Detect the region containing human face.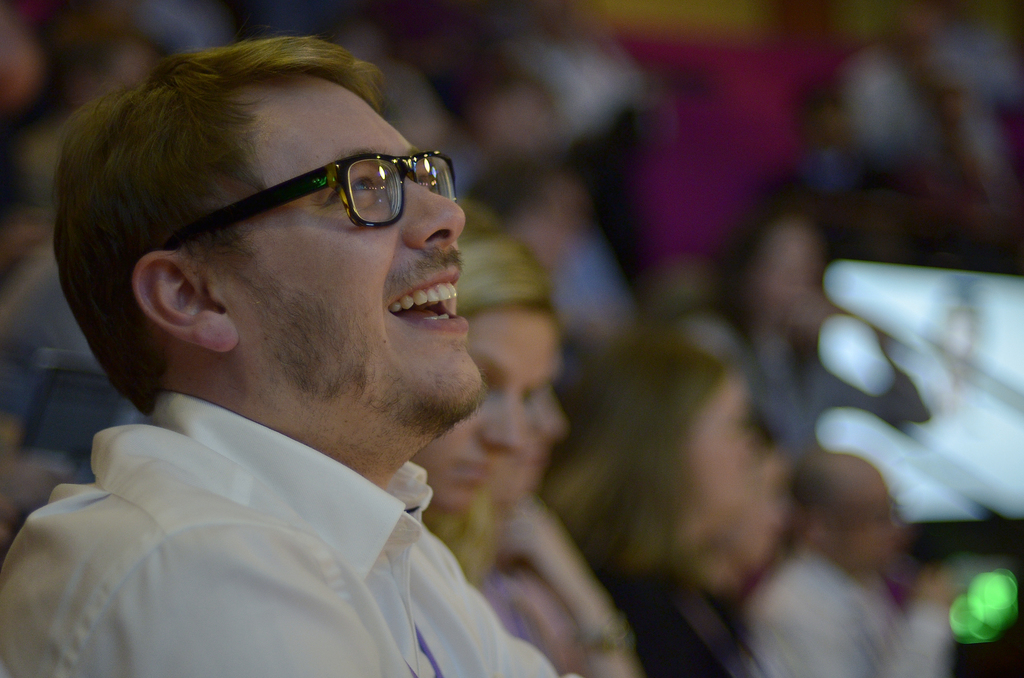
200, 75, 489, 441.
